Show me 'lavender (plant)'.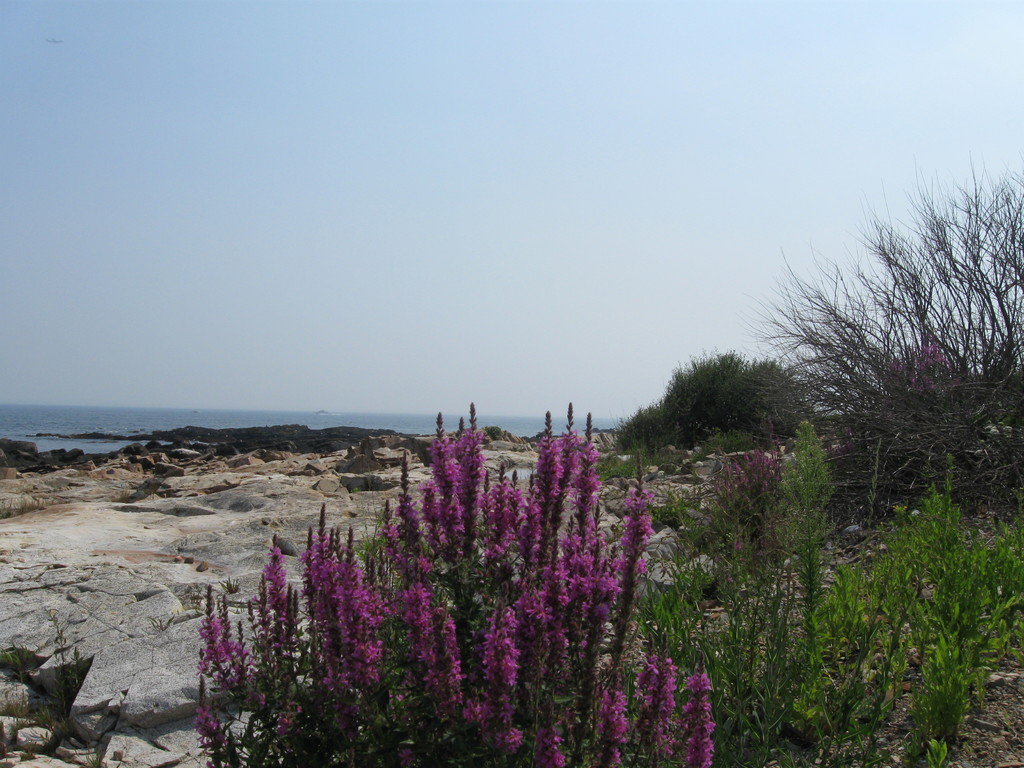
'lavender (plant)' is here: (left=624, top=650, right=662, bottom=764).
